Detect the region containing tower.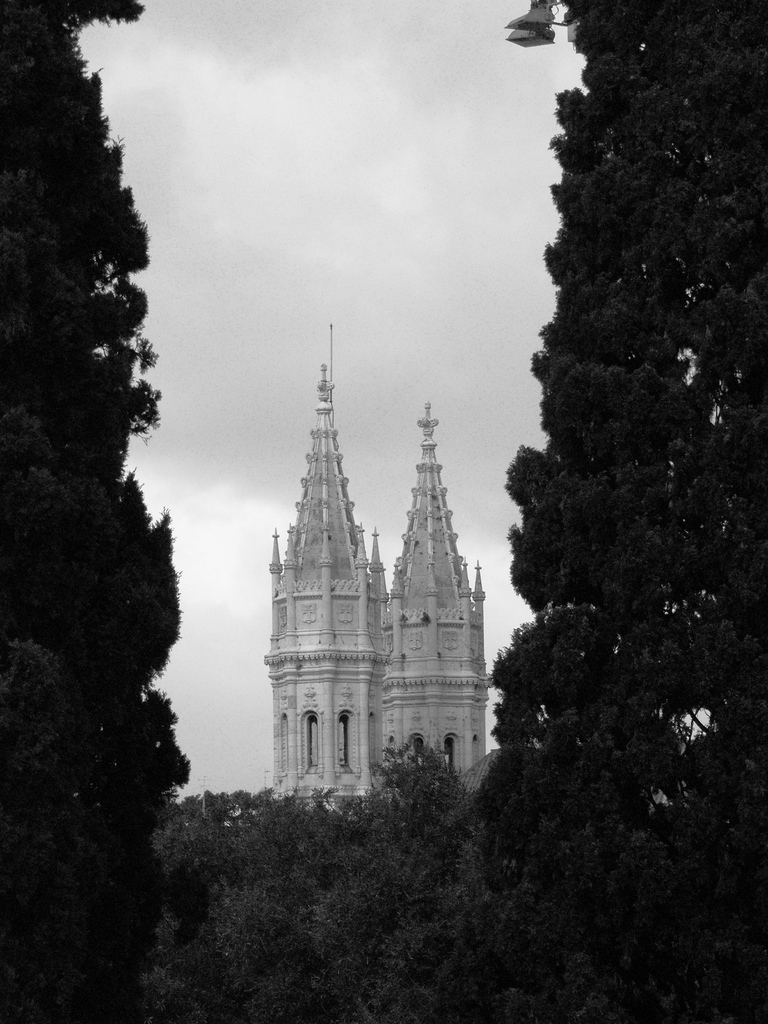
rect(262, 319, 498, 820).
